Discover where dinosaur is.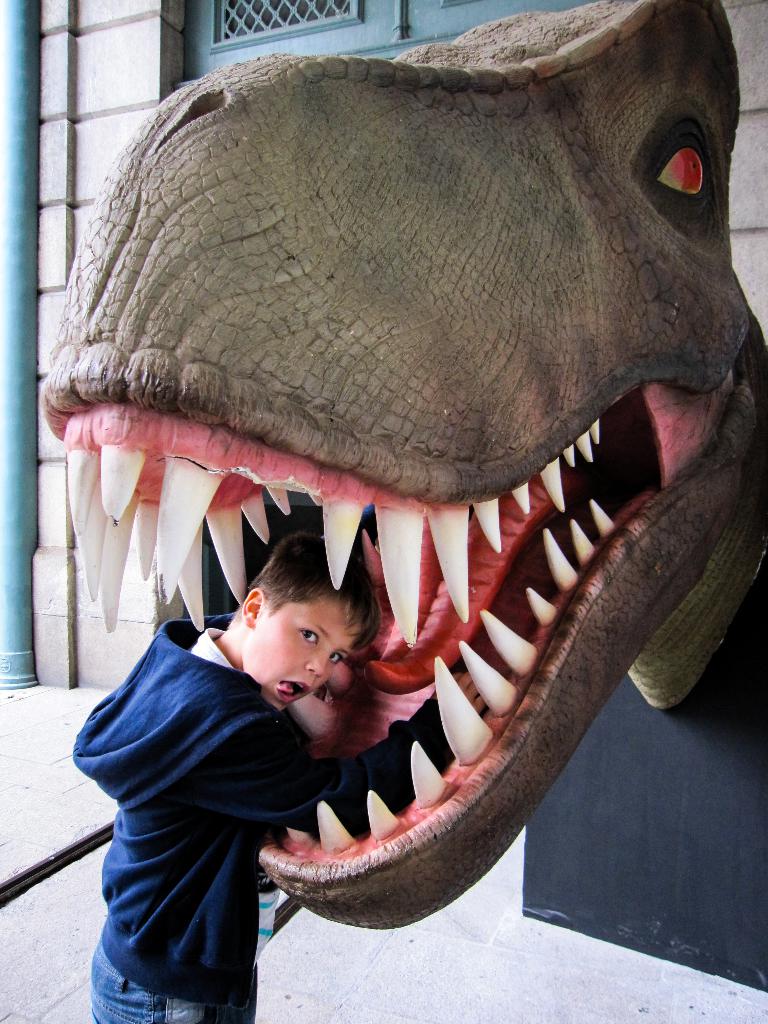
Discovered at (x1=38, y1=0, x2=767, y2=939).
